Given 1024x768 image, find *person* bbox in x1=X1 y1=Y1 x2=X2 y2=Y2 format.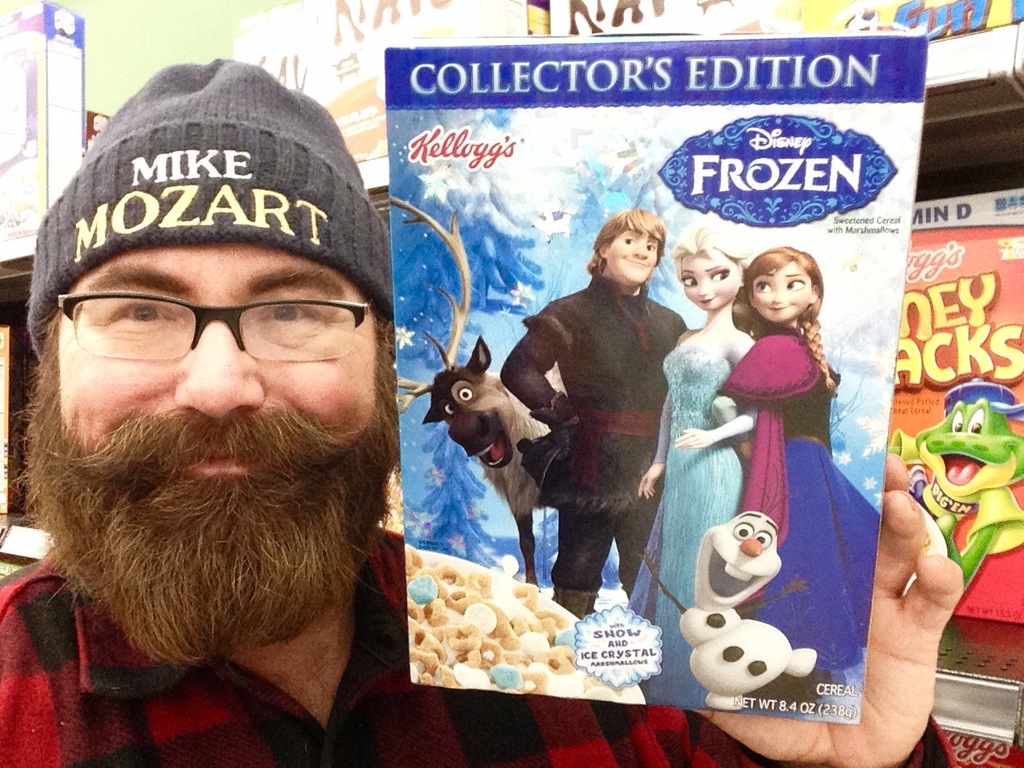
x1=632 y1=226 x2=762 y2=710.
